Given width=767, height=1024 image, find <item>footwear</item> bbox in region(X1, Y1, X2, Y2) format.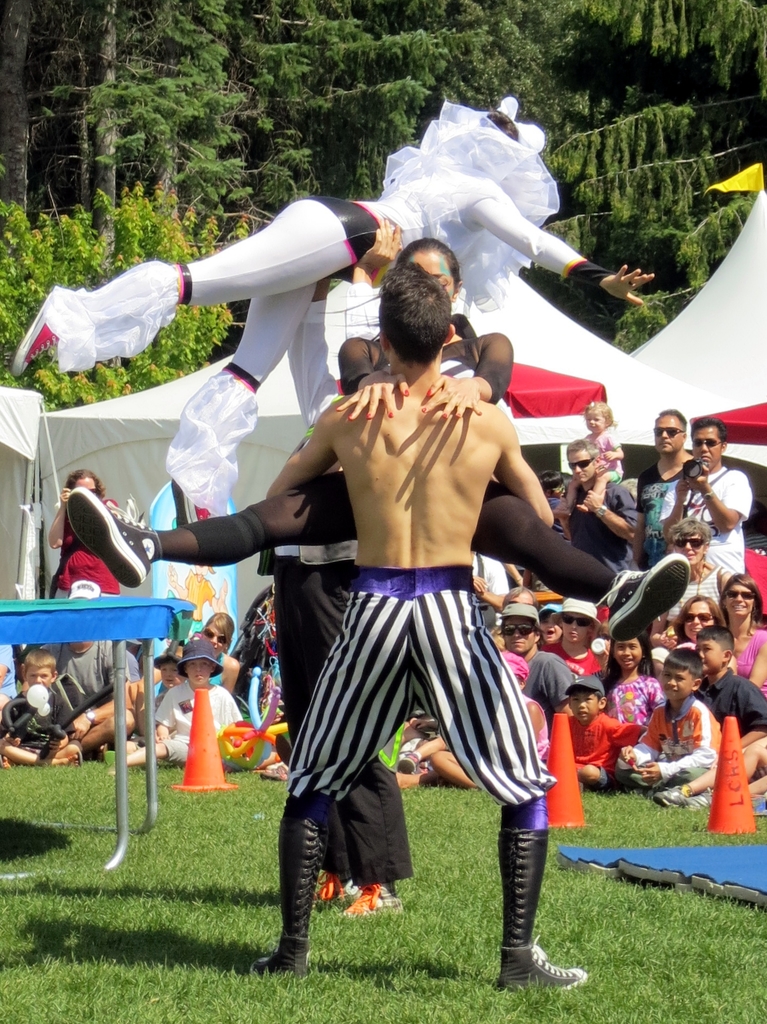
region(67, 751, 82, 768).
